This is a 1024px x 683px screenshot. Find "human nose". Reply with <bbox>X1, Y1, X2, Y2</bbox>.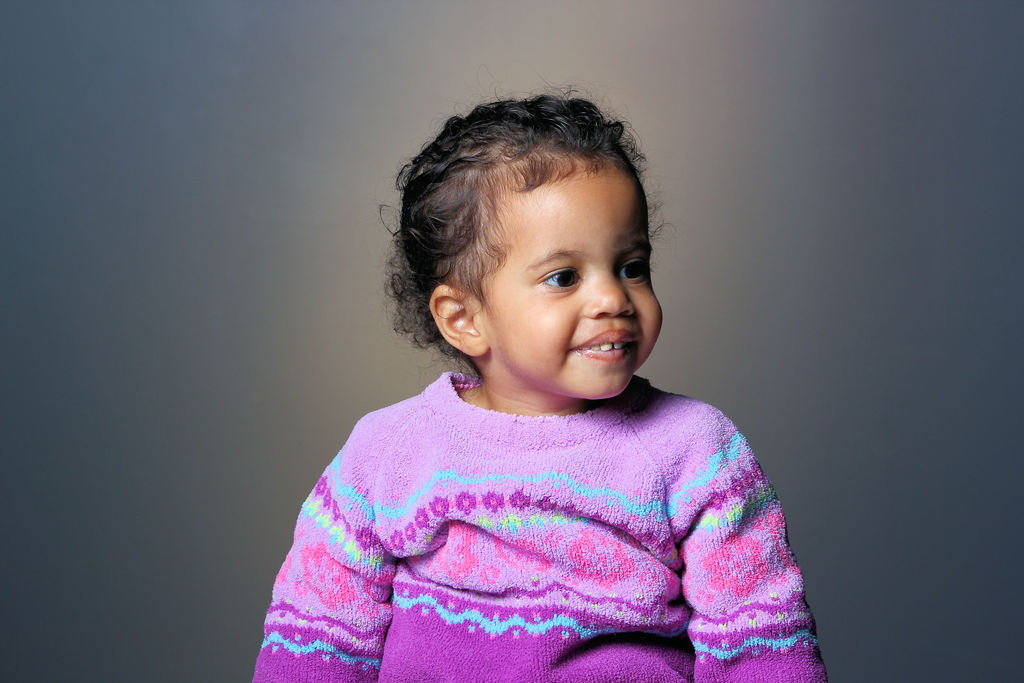
<bbox>582, 264, 636, 318</bbox>.
